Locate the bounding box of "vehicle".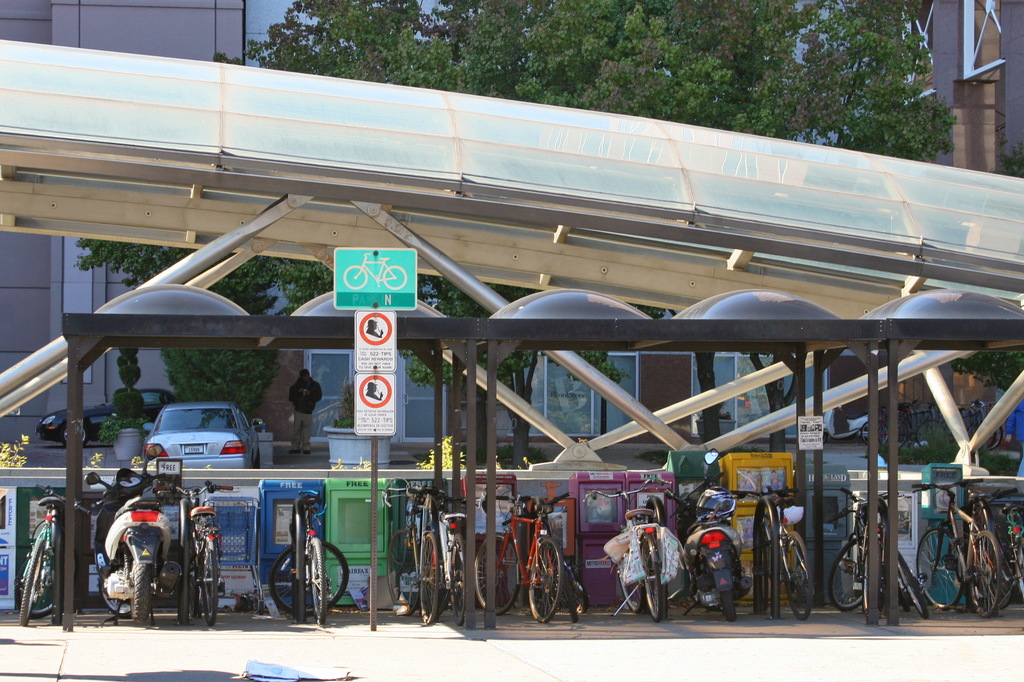
Bounding box: bbox=(426, 492, 476, 624).
